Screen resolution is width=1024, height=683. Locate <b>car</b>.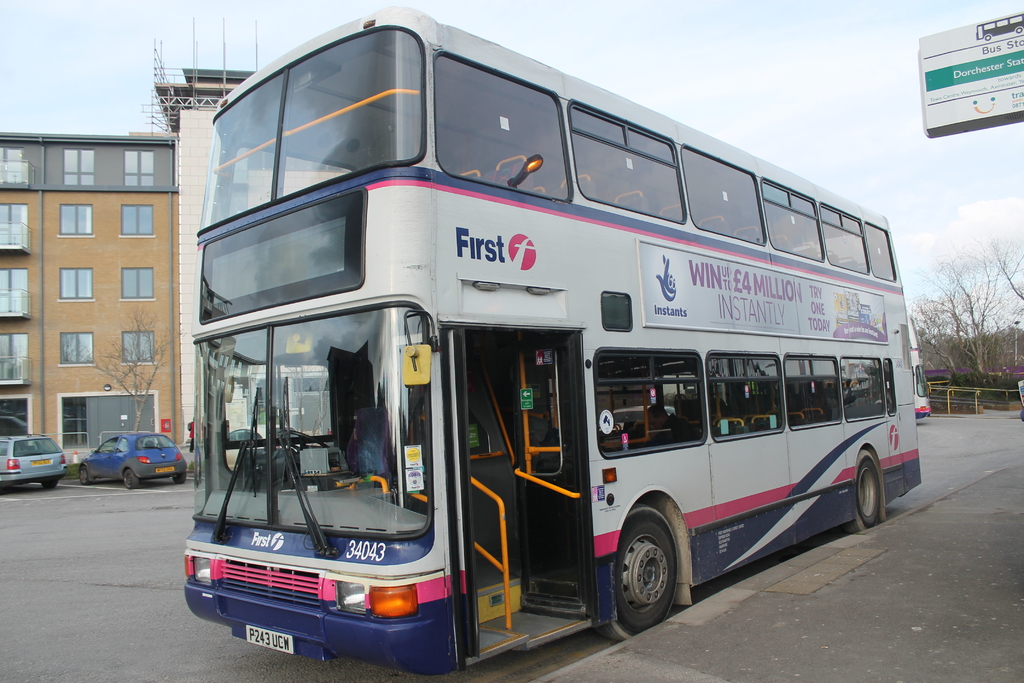
<region>0, 436, 66, 490</region>.
